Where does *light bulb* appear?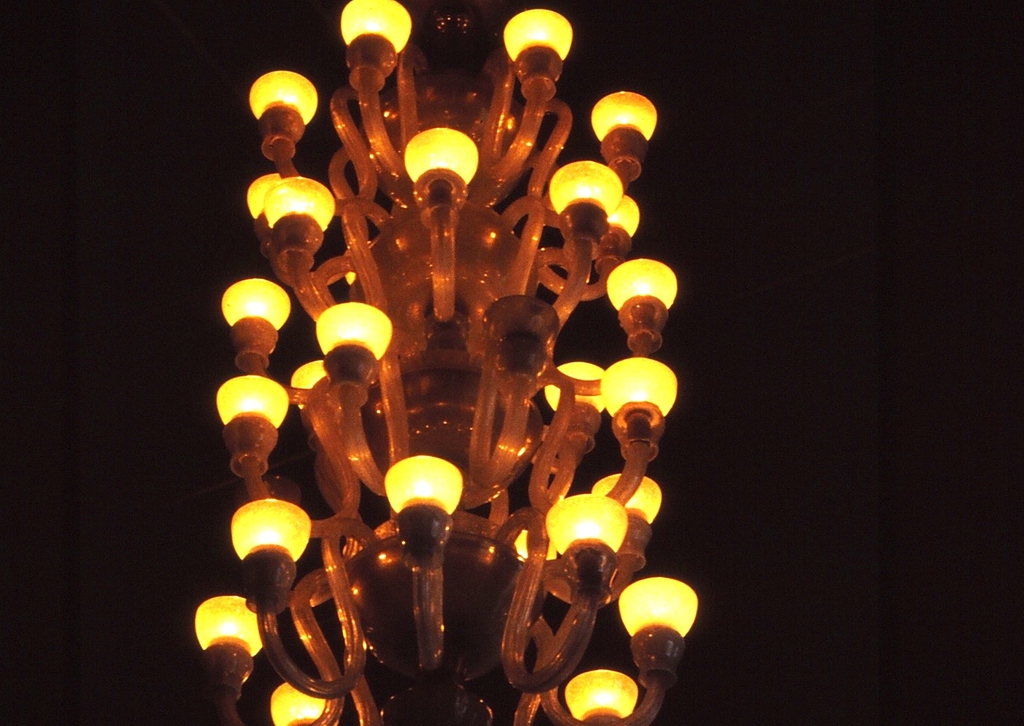
Appears at rect(604, 256, 671, 346).
